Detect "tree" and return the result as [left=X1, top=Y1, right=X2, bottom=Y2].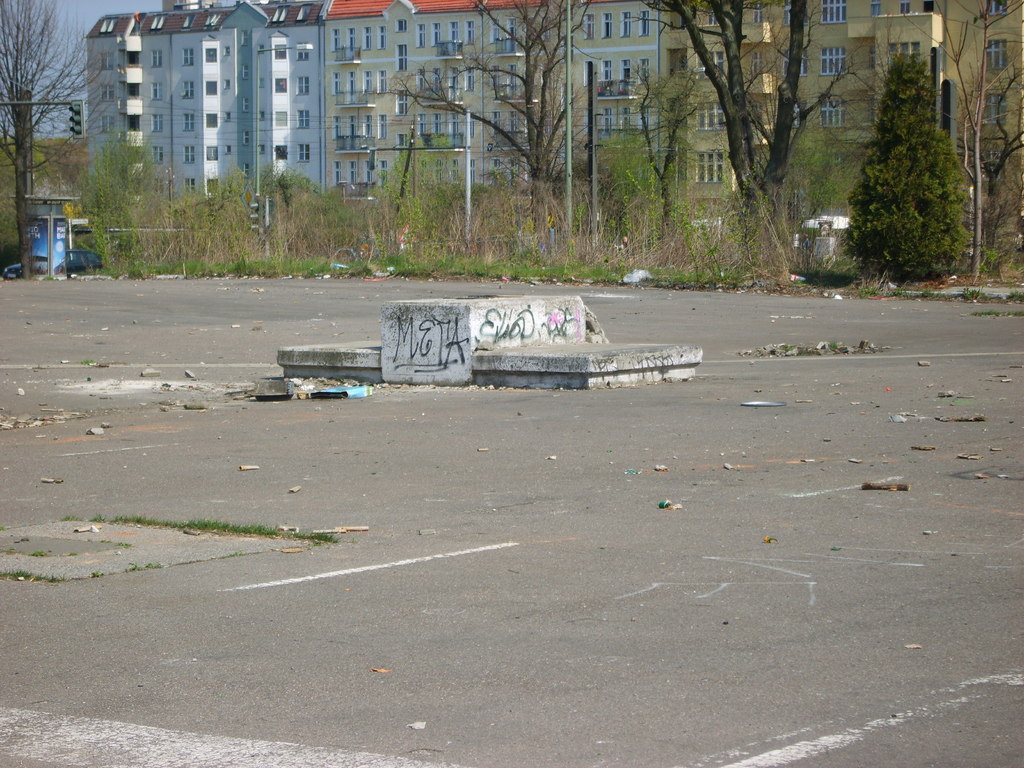
[left=641, top=0, right=849, bottom=259].
